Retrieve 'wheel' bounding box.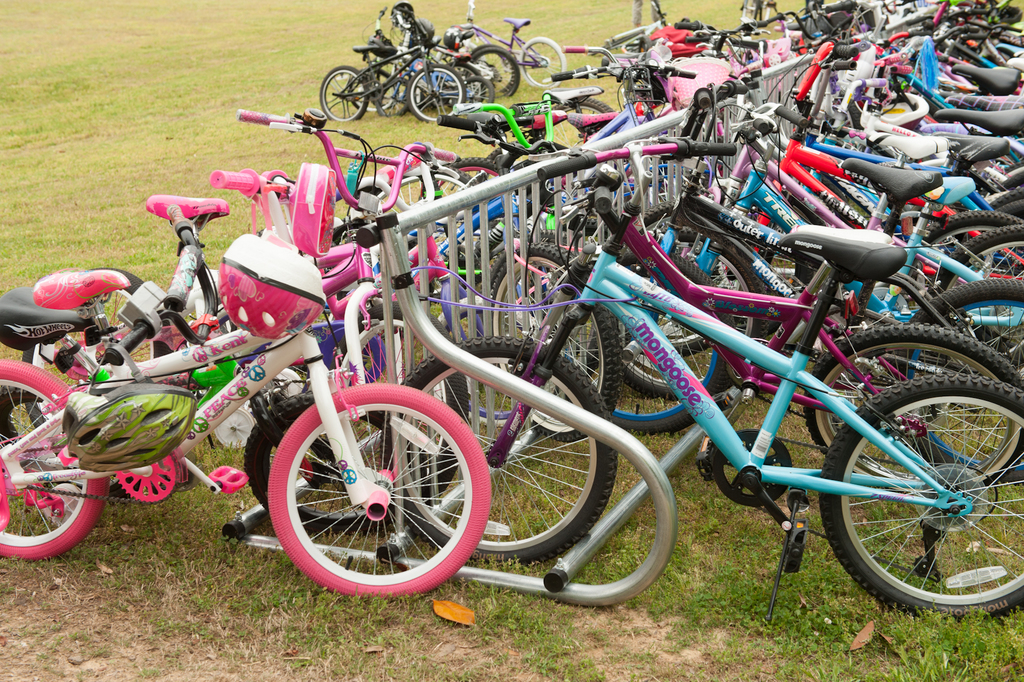
Bounding box: [left=0, top=357, right=108, bottom=561].
